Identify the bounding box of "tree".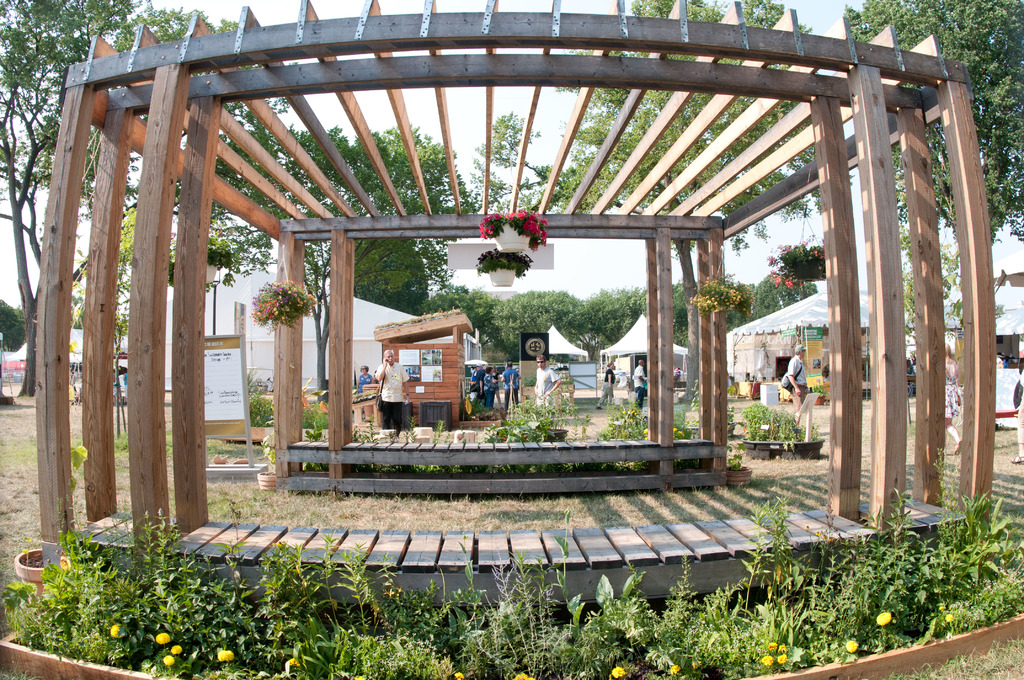
x1=468 y1=0 x2=855 y2=401.
